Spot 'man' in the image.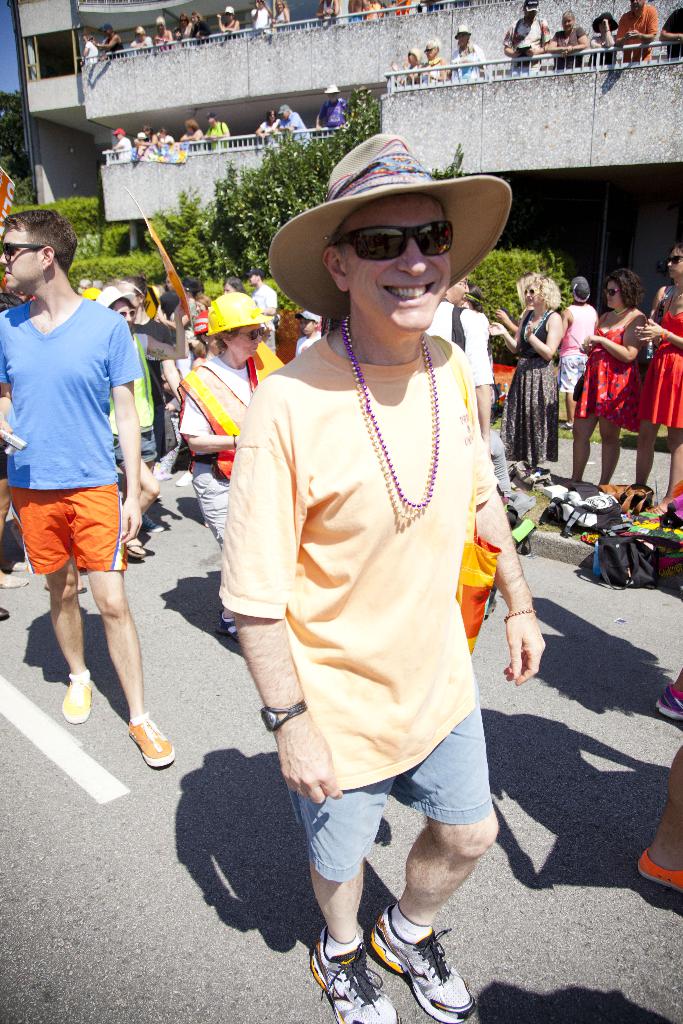
'man' found at left=243, top=269, right=278, bottom=355.
